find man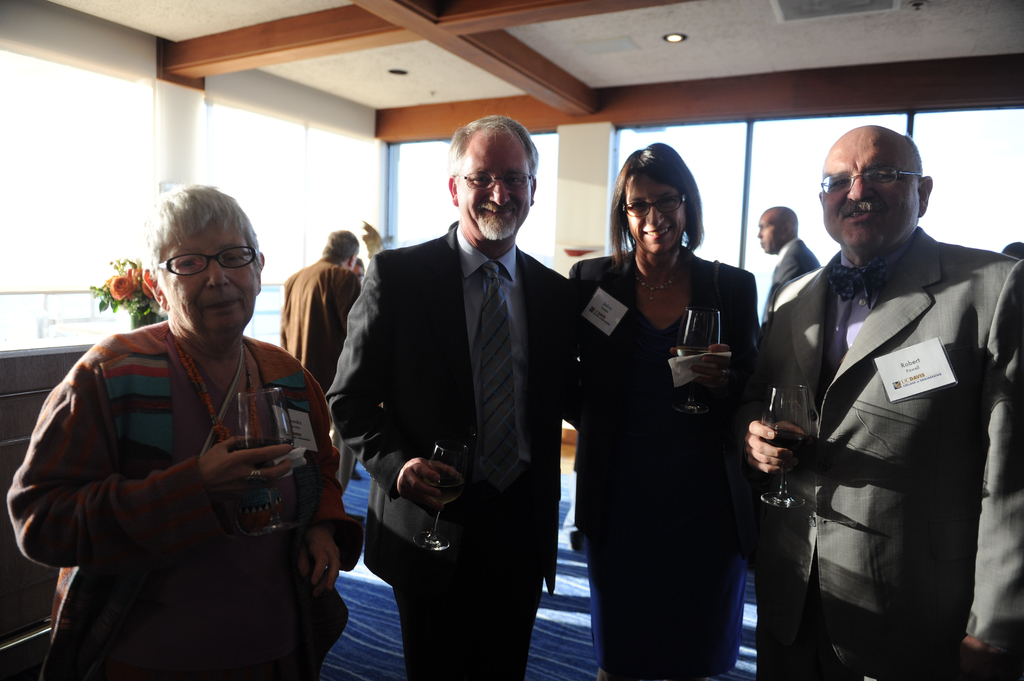
748/108/1007/680
